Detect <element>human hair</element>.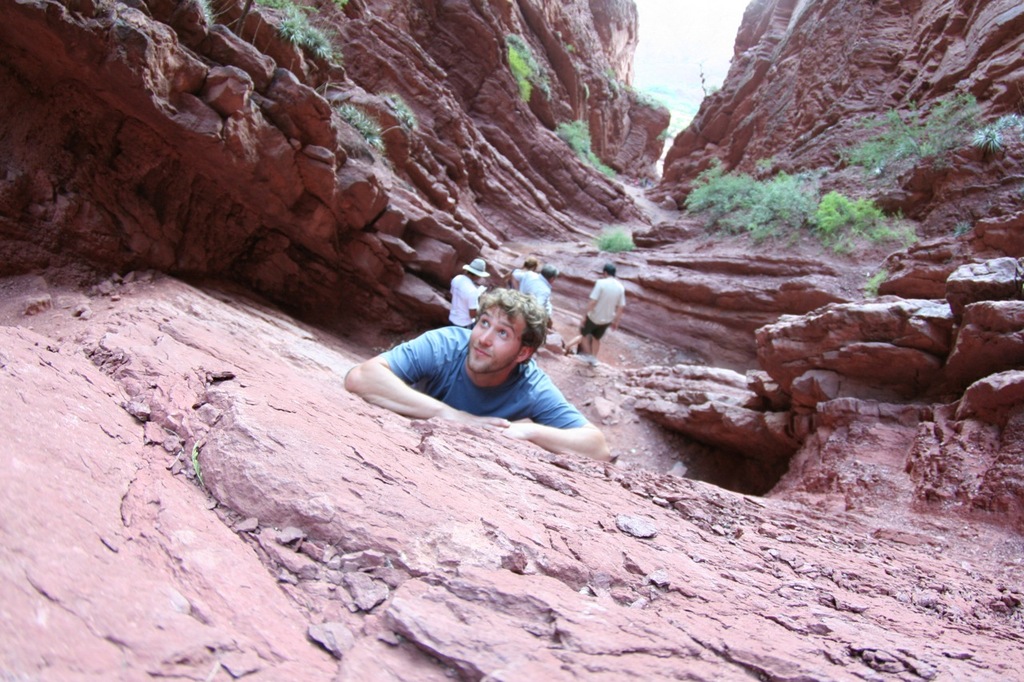
Detected at <box>521,256,538,270</box>.
